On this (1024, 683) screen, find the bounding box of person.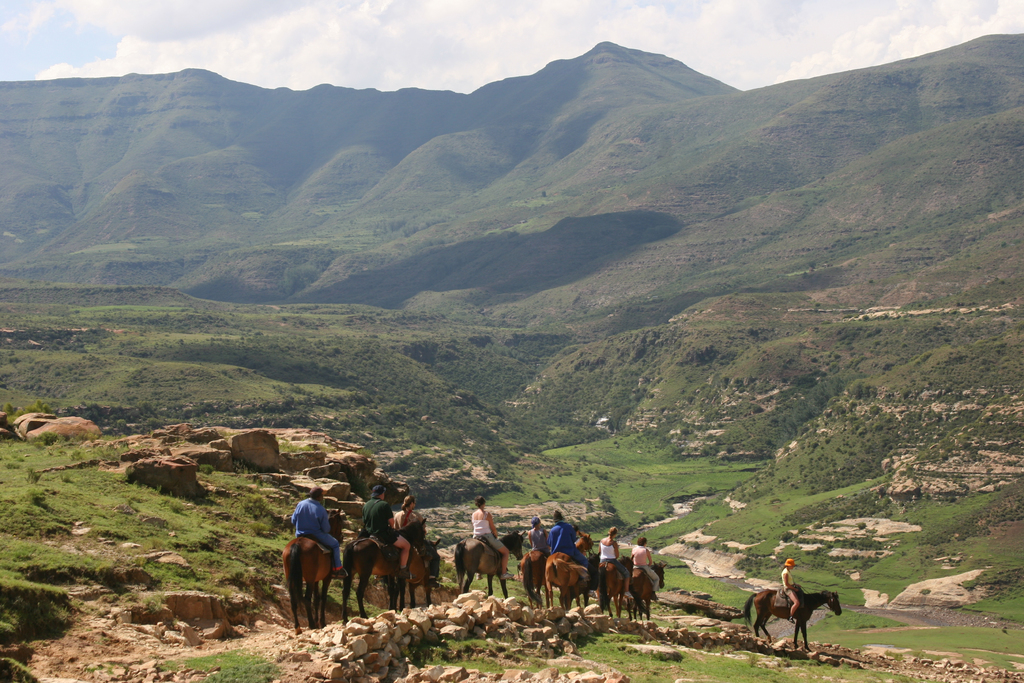
Bounding box: 396,497,441,587.
